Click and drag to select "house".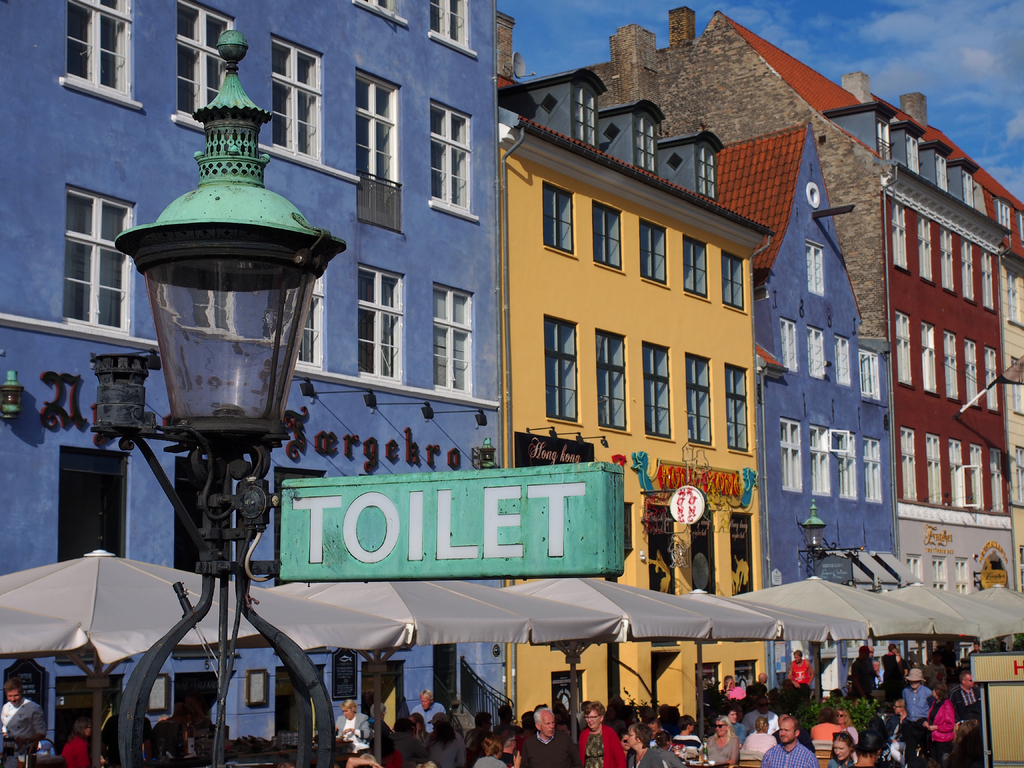
Selection: locate(715, 126, 899, 700).
